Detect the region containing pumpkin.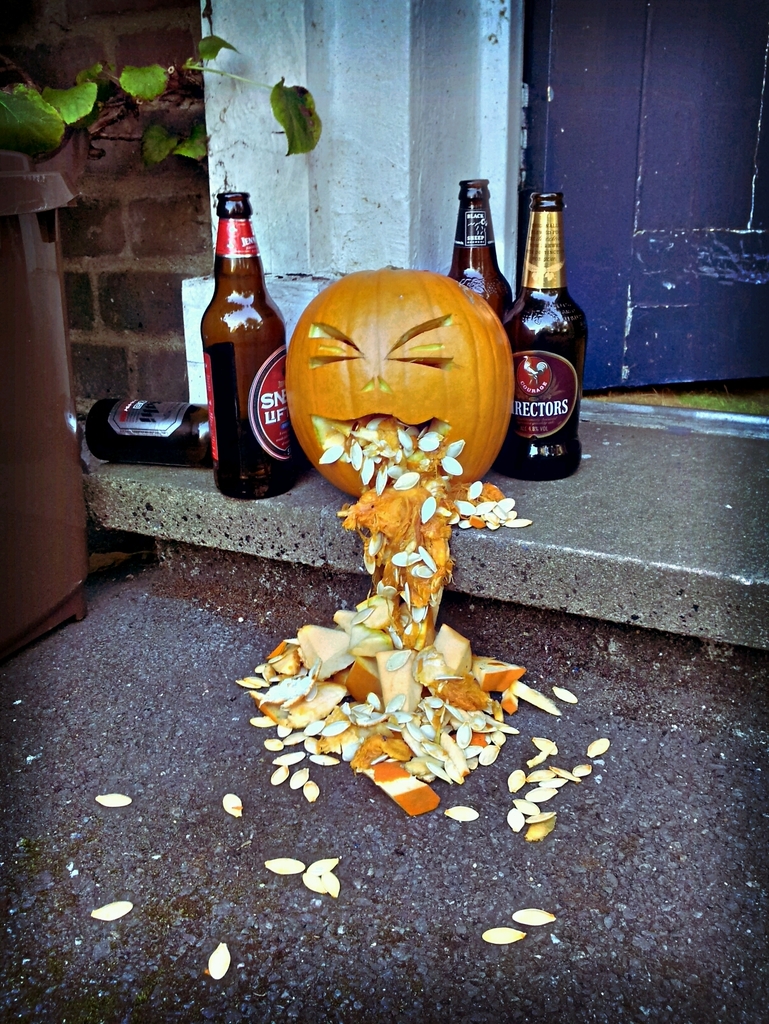
x1=426 y1=632 x2=471 y2=678.
